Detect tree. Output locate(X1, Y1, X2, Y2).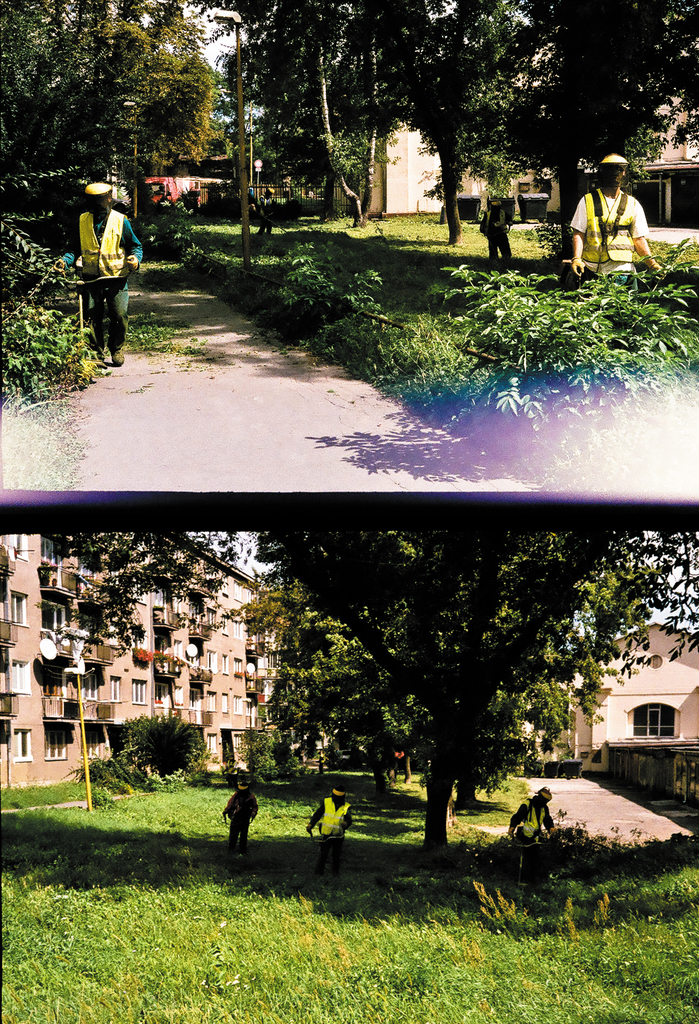
locate(185, 520, 665, 819).
